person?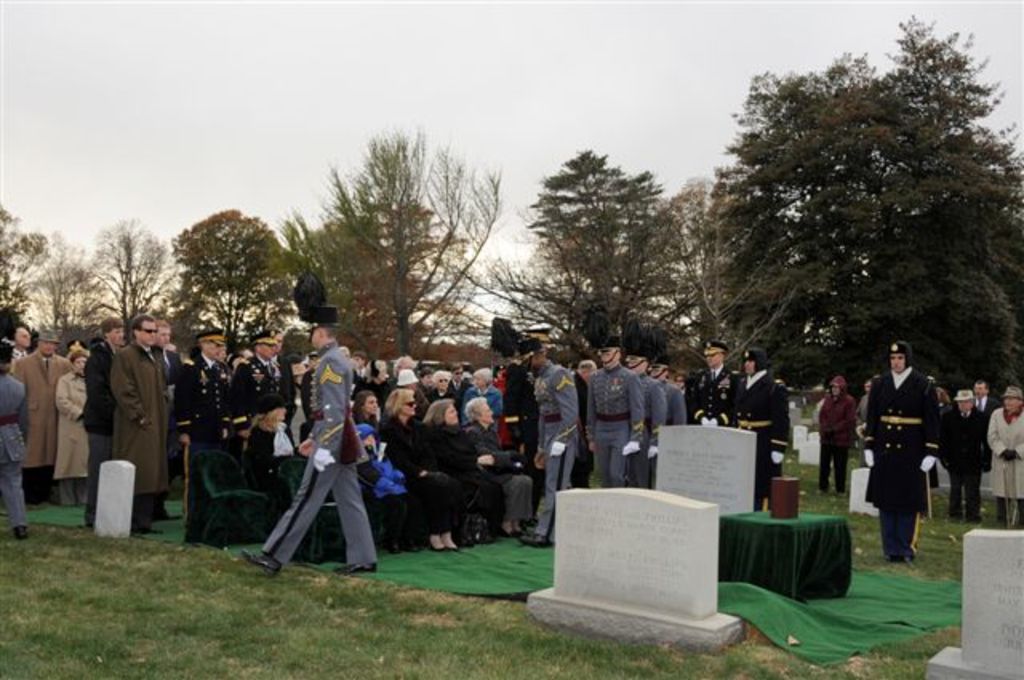
[left=942, top=384, right=987, bottom=526]
